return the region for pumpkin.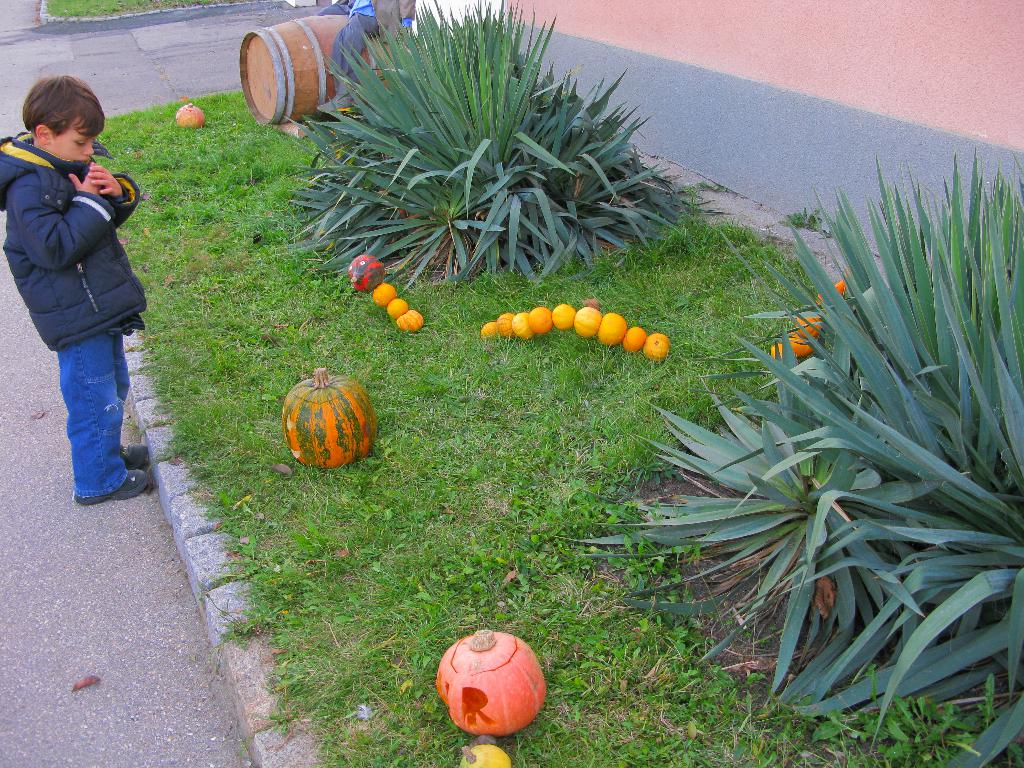
[left=497, top=314, right=520, bottom=341].
